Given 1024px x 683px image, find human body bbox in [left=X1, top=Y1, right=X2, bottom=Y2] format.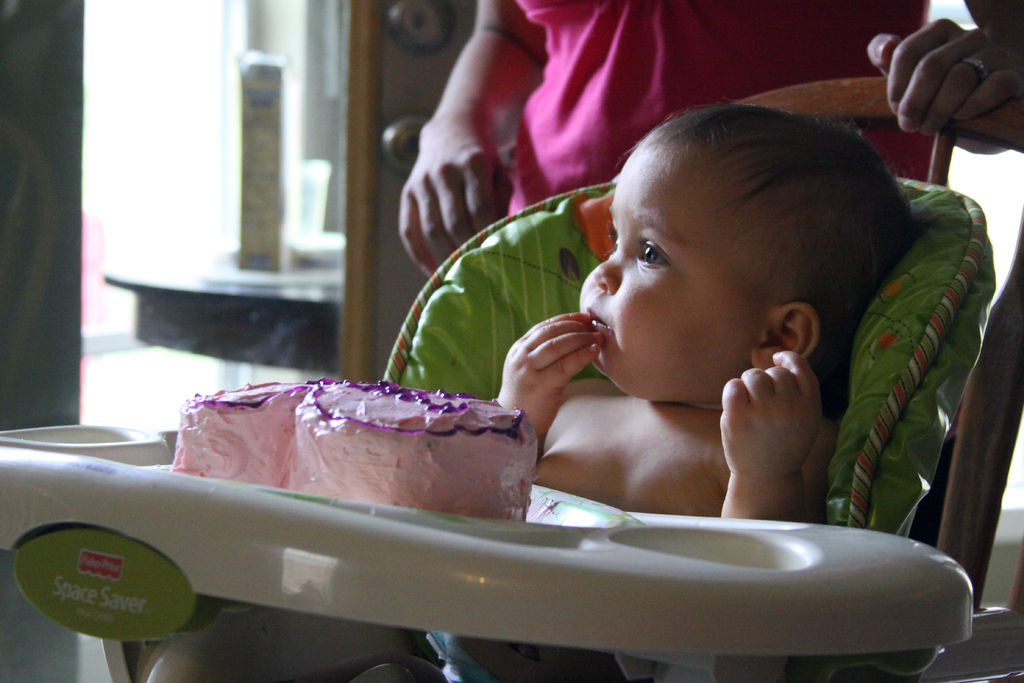
[left=399, top=0, right=1023, bottom=257].
